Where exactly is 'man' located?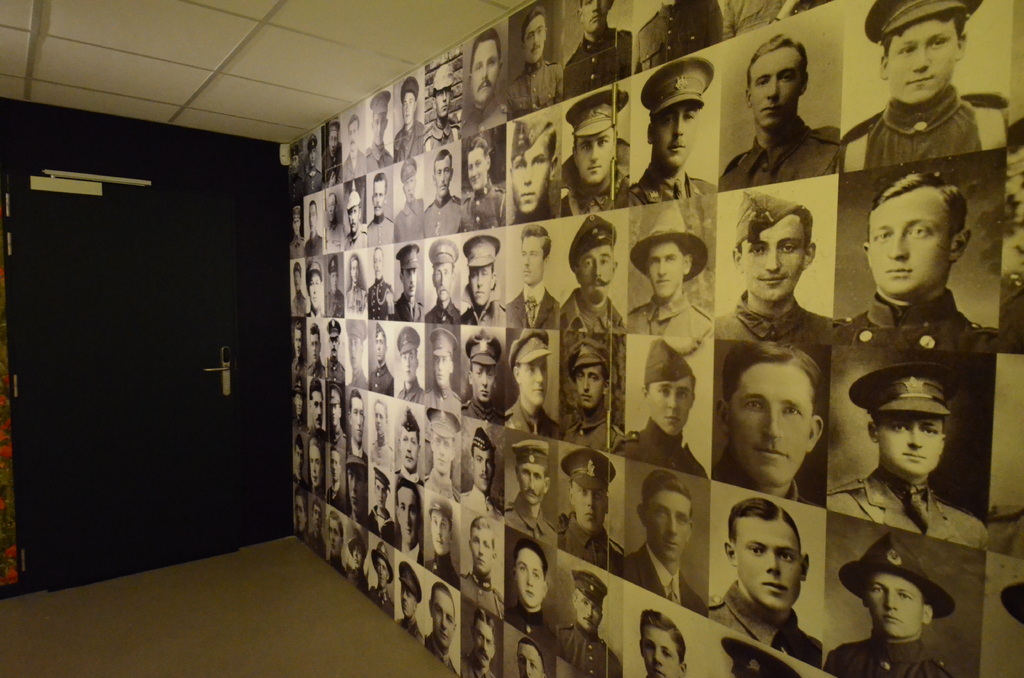
Its bounding box is Rect(459, 333, 504, 424).
